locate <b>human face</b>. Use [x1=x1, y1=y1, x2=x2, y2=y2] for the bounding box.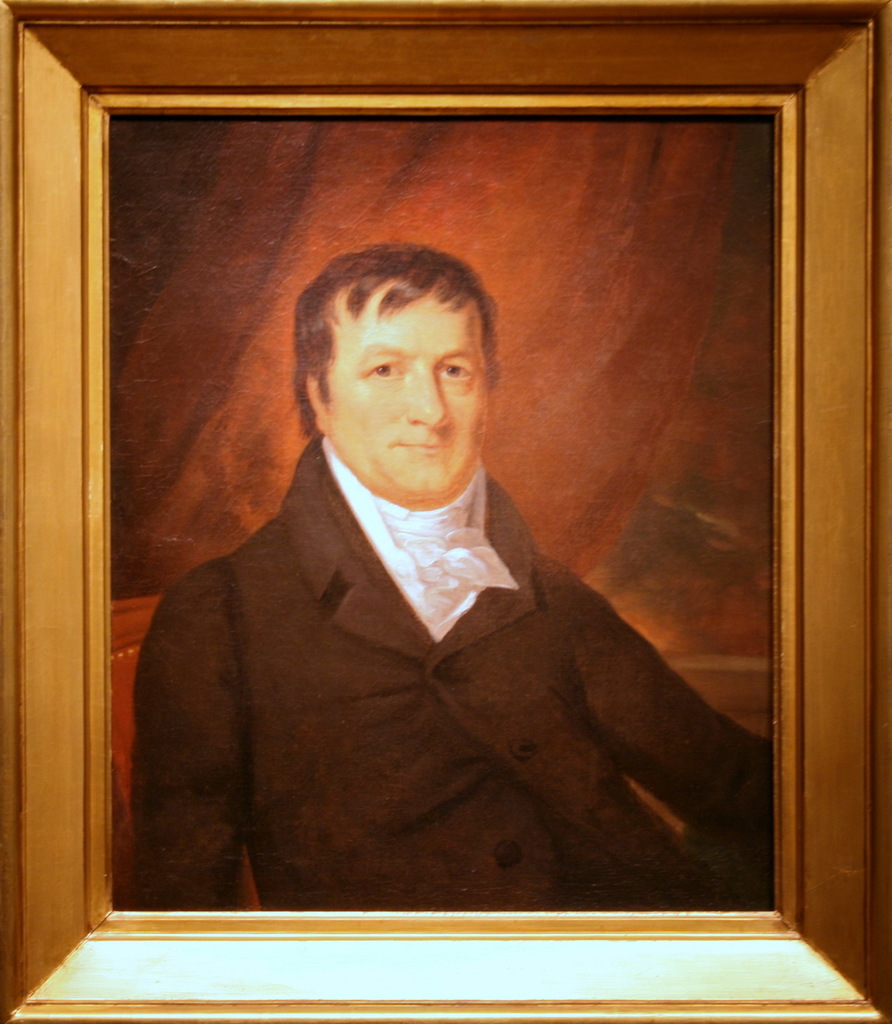
[x1=325, y1=278, x2=491, y2=500].
